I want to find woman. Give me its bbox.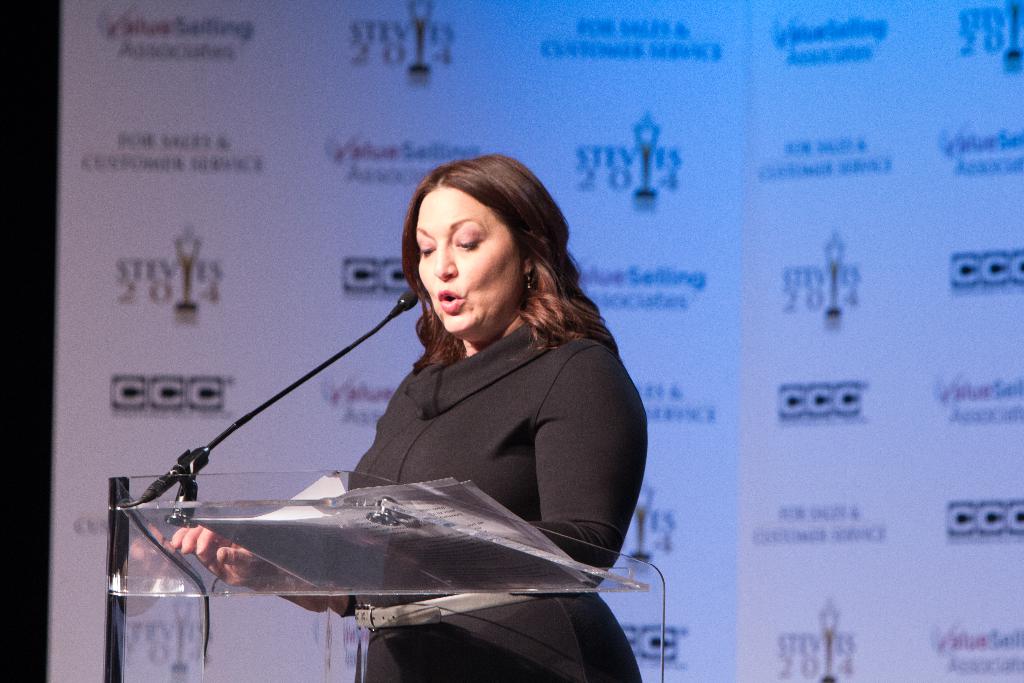
[x1=255, y1=177, x2=646, y2=666].
